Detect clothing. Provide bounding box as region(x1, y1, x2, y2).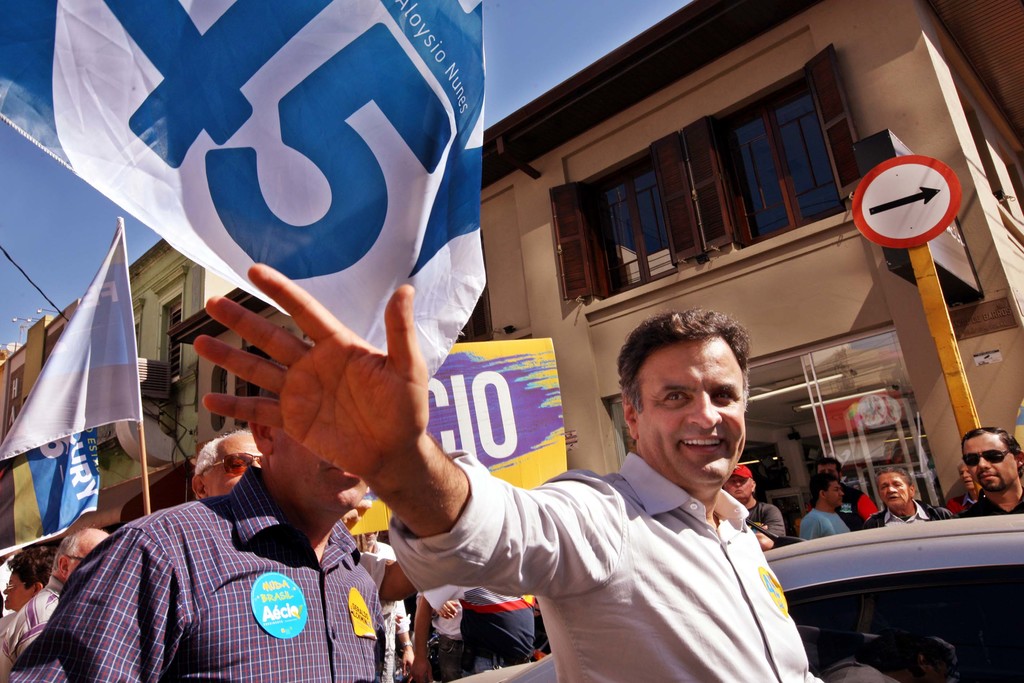
region(379, 438, 854, 682).
